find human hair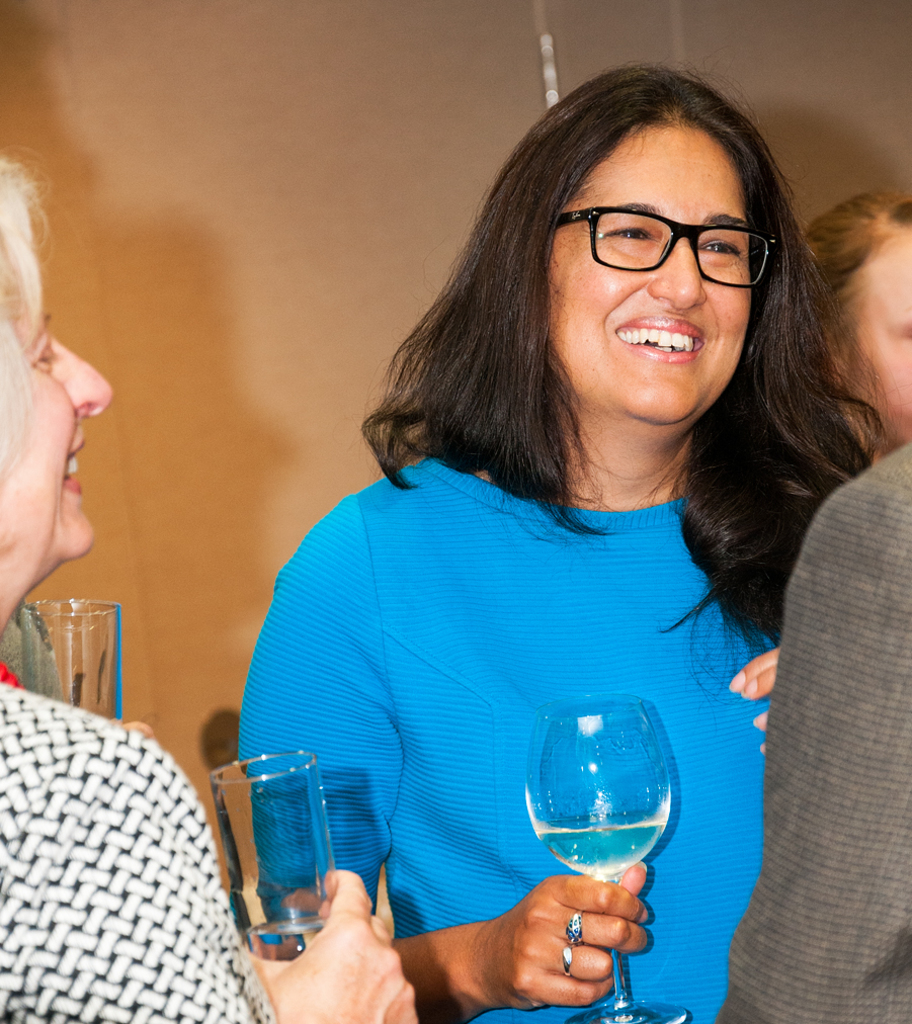
x1=797 y1=184 x2=911 y2=349
